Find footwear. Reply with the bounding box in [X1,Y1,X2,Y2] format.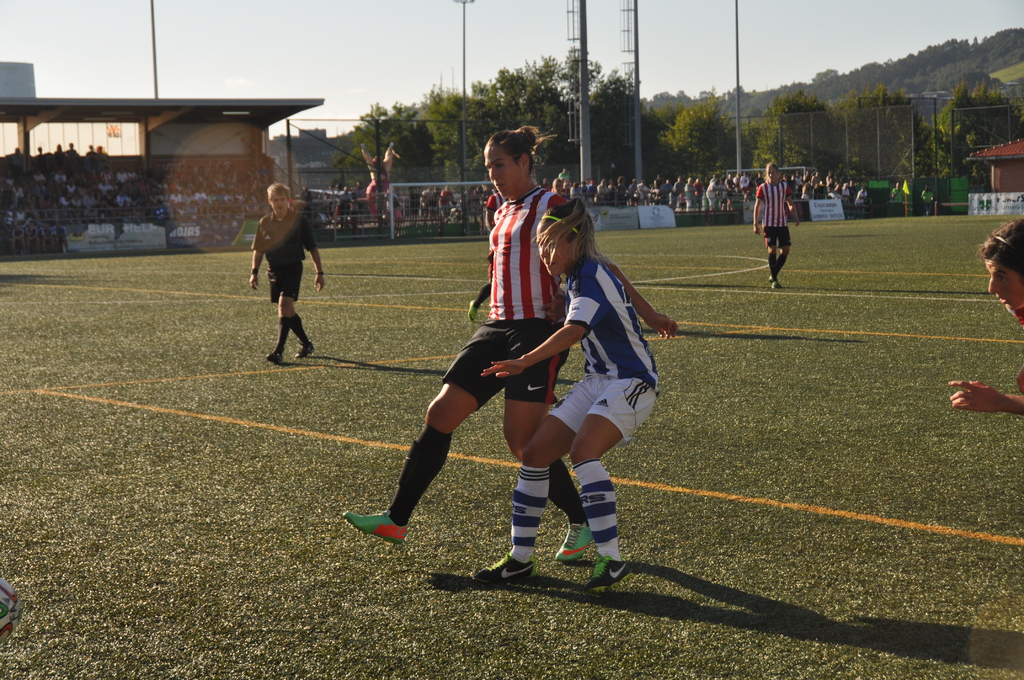
[769,275,789,293].
